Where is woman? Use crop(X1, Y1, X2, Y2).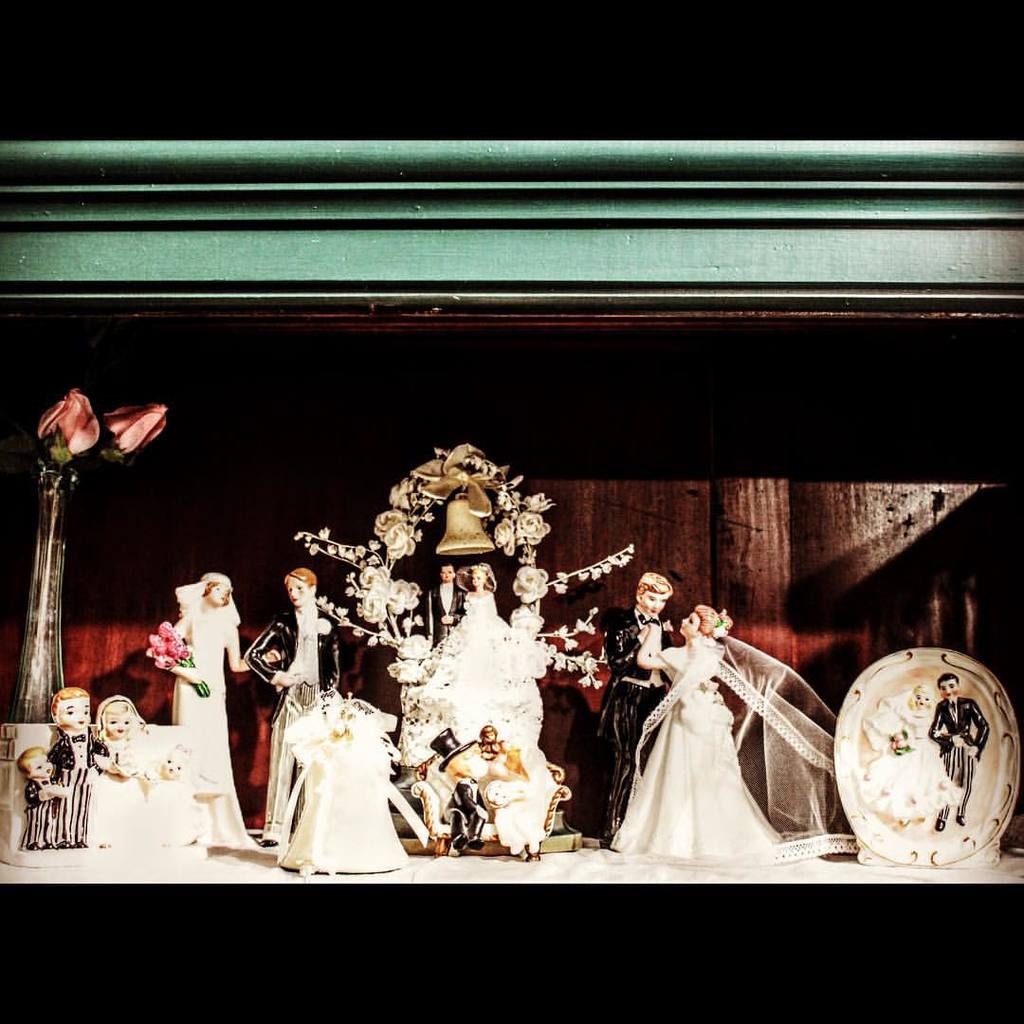
crop(83, 695, 157, 851).
